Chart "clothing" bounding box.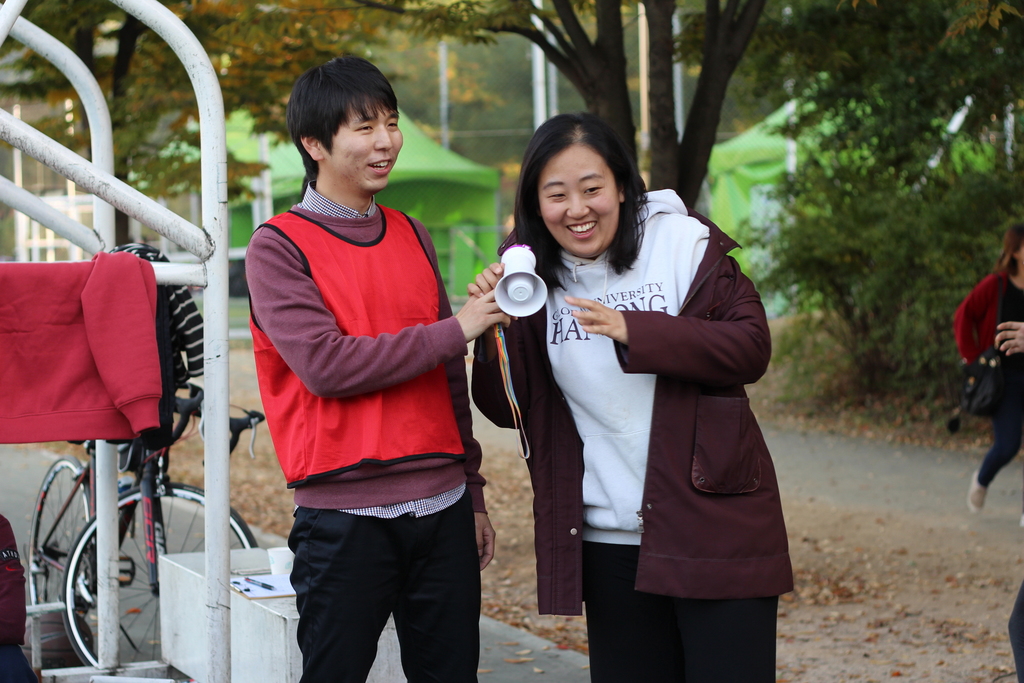
Charted: <region>502, 181, 795, 641</region>.
